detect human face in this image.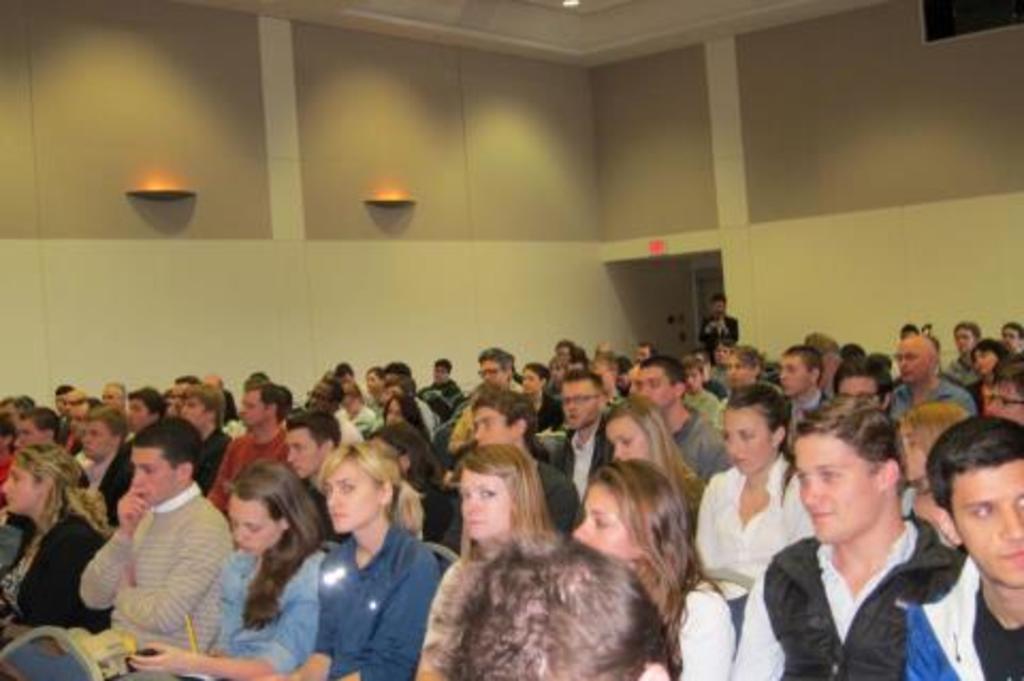
Detection: [384,384,401,401].
